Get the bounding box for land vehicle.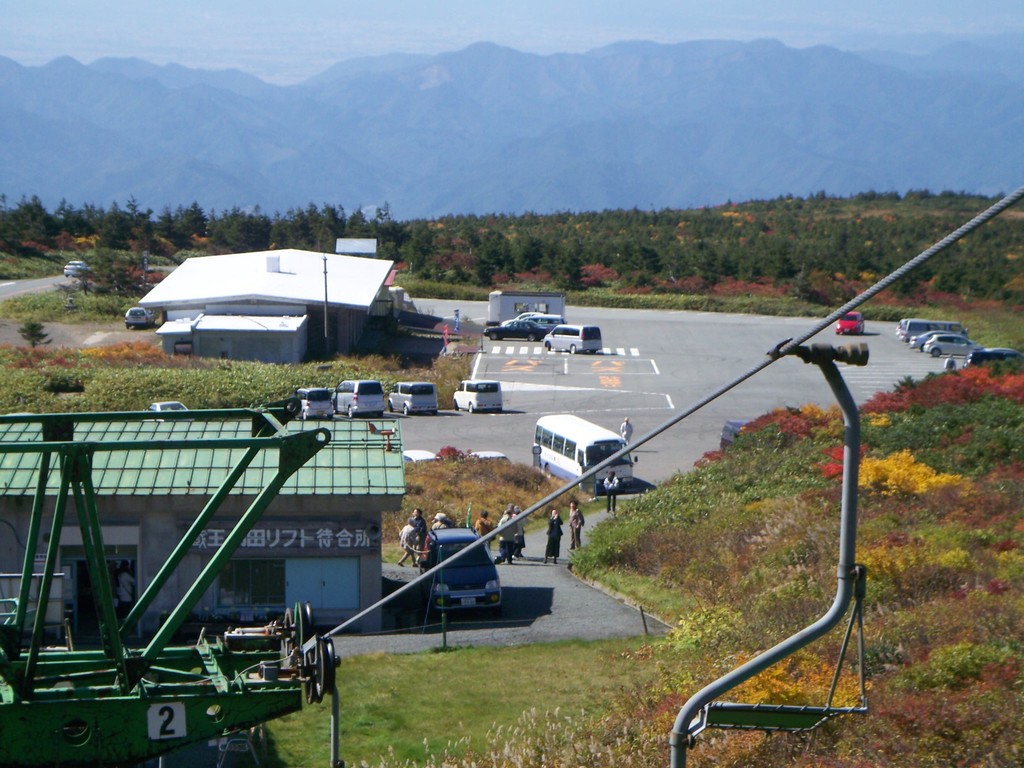
bbox=(65, 257, 82, 276).
